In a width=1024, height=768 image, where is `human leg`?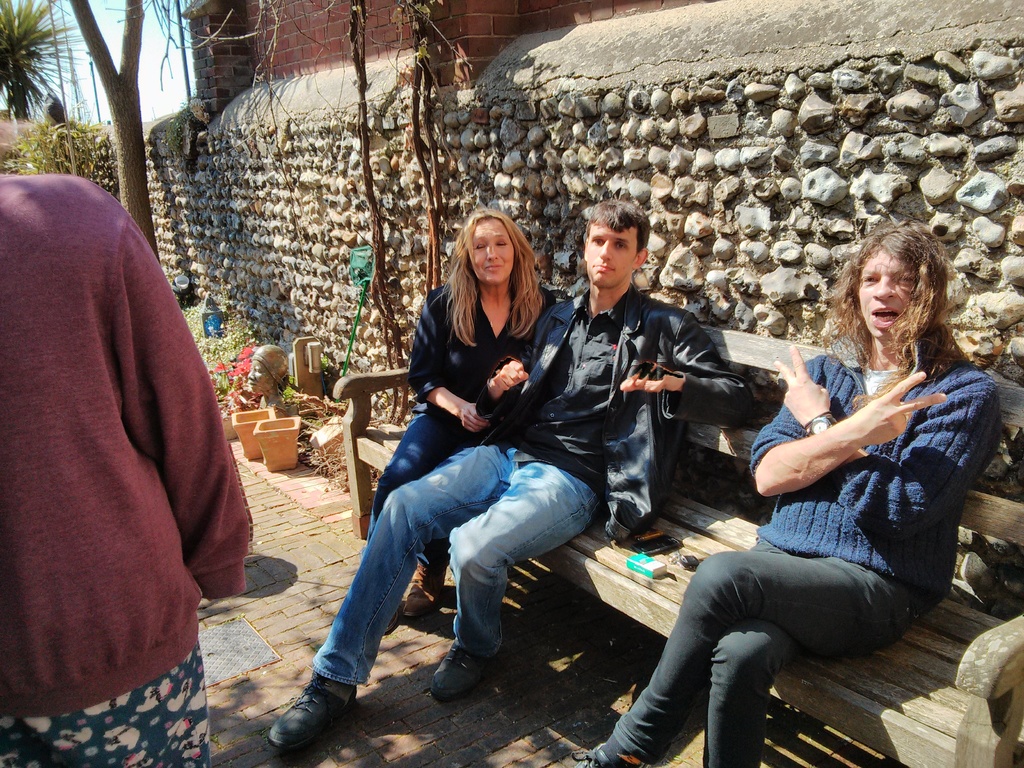
365, 403, 464, 531.
